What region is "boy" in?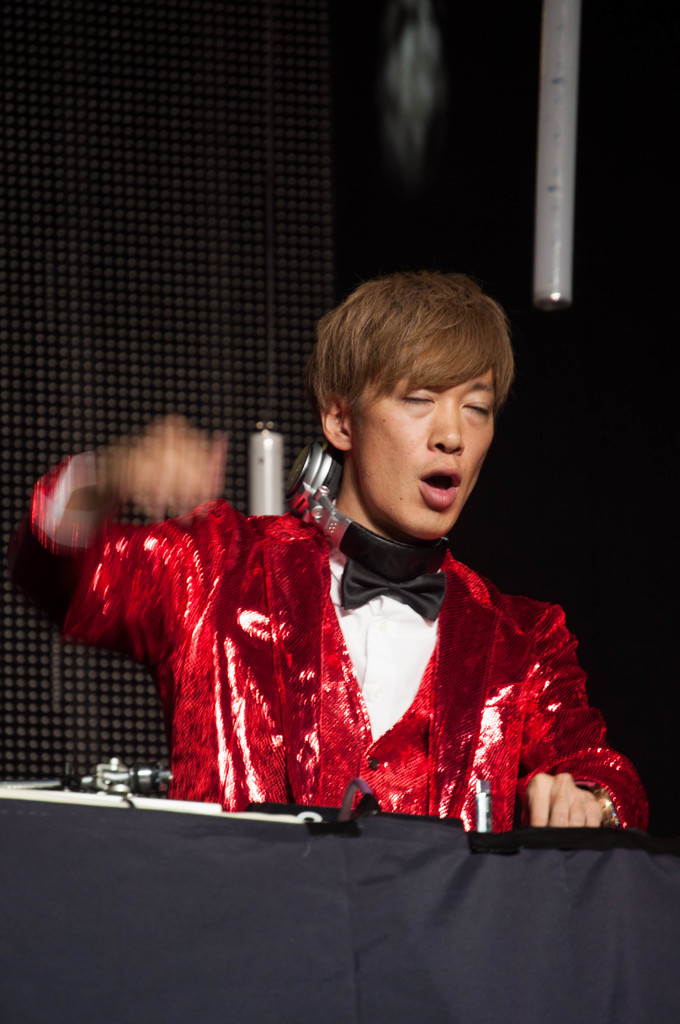
Rect(175, 269, 597, 857).
